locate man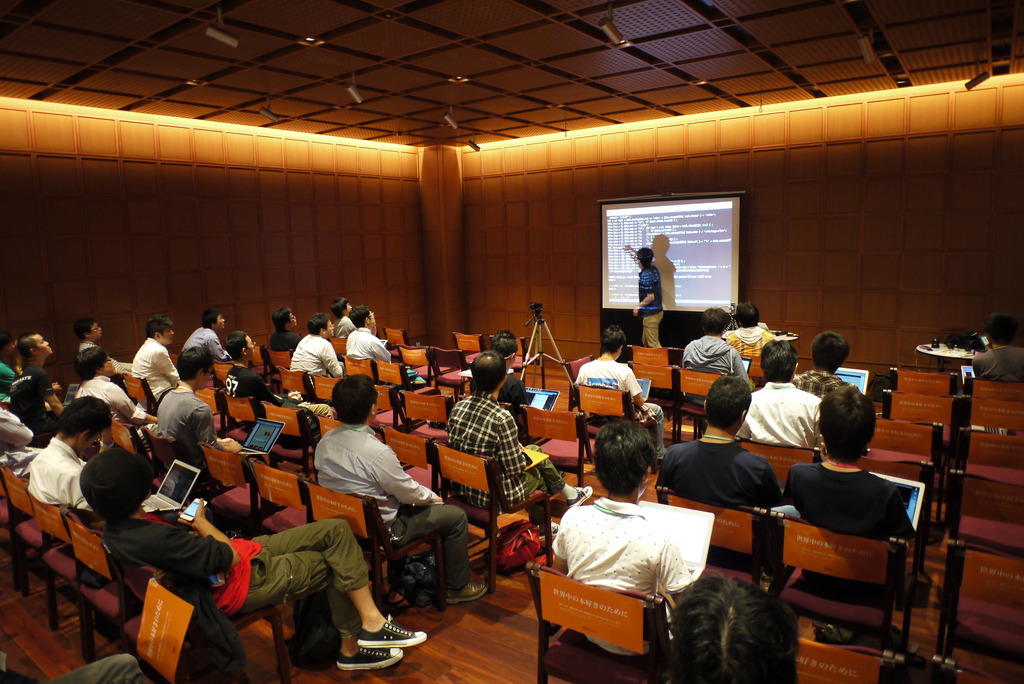
Rect(488, 323, 531, 411)
